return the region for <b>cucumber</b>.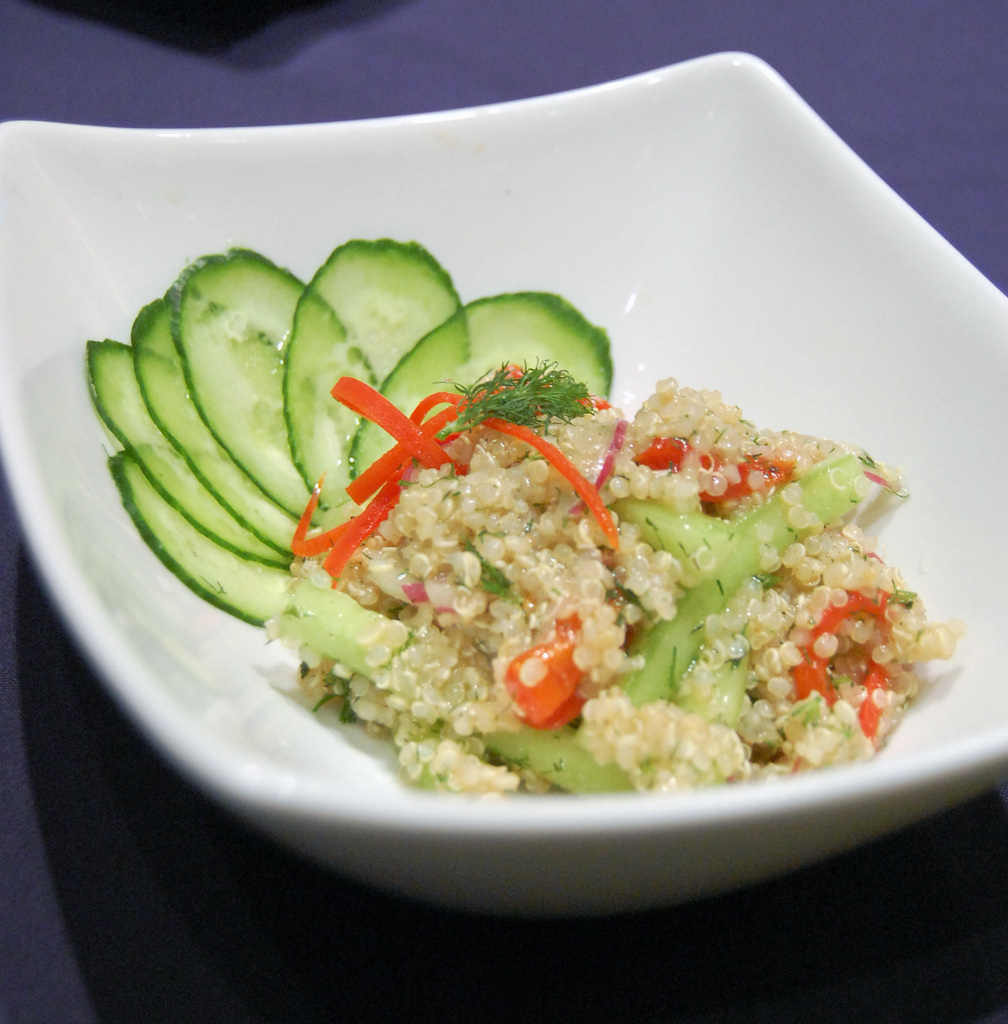
x1=611, y1=497, x2=737, y2=567.
